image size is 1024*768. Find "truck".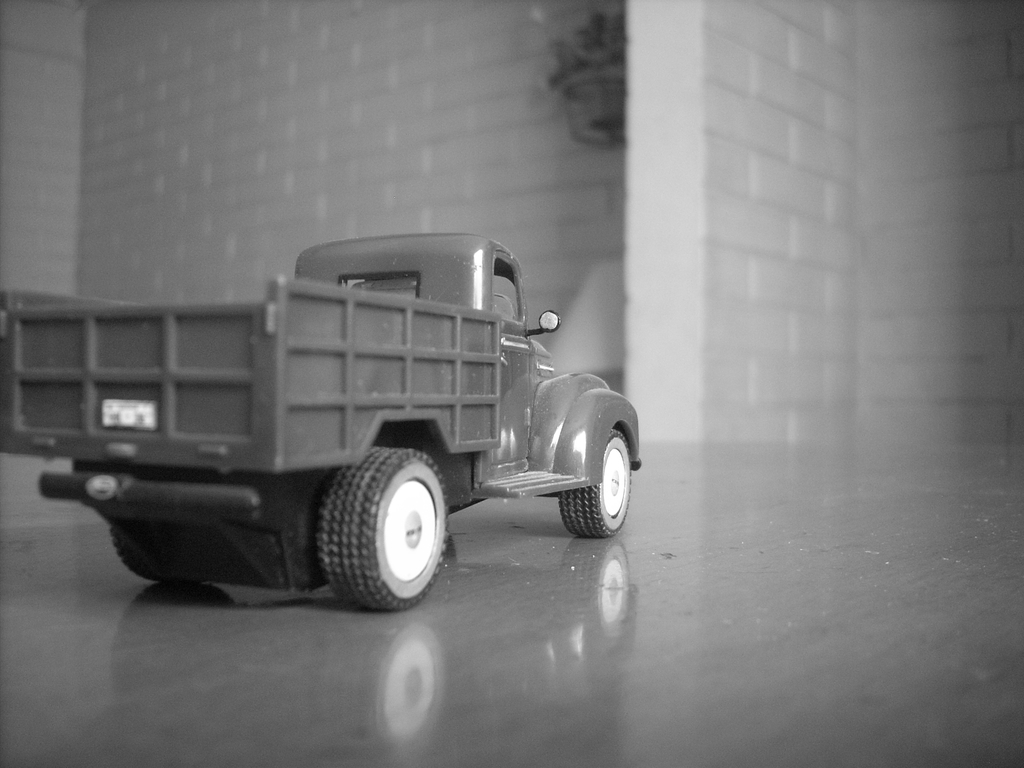
[left=0, top=233, right=643, bottom=612].
